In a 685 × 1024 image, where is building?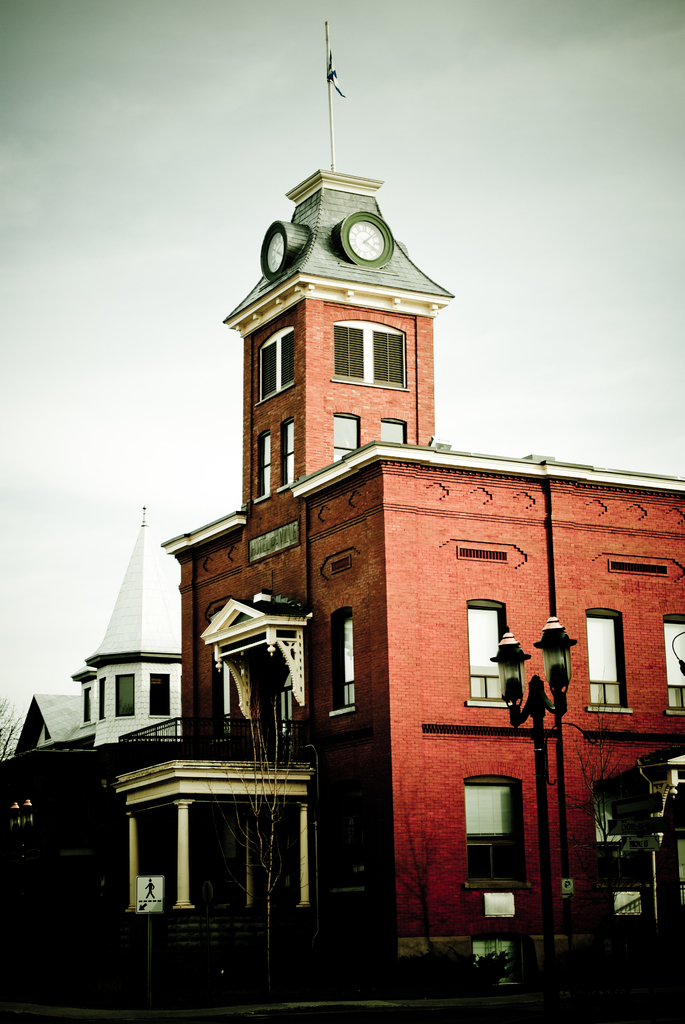
left=0, top=166, right=684, bottom=994.
